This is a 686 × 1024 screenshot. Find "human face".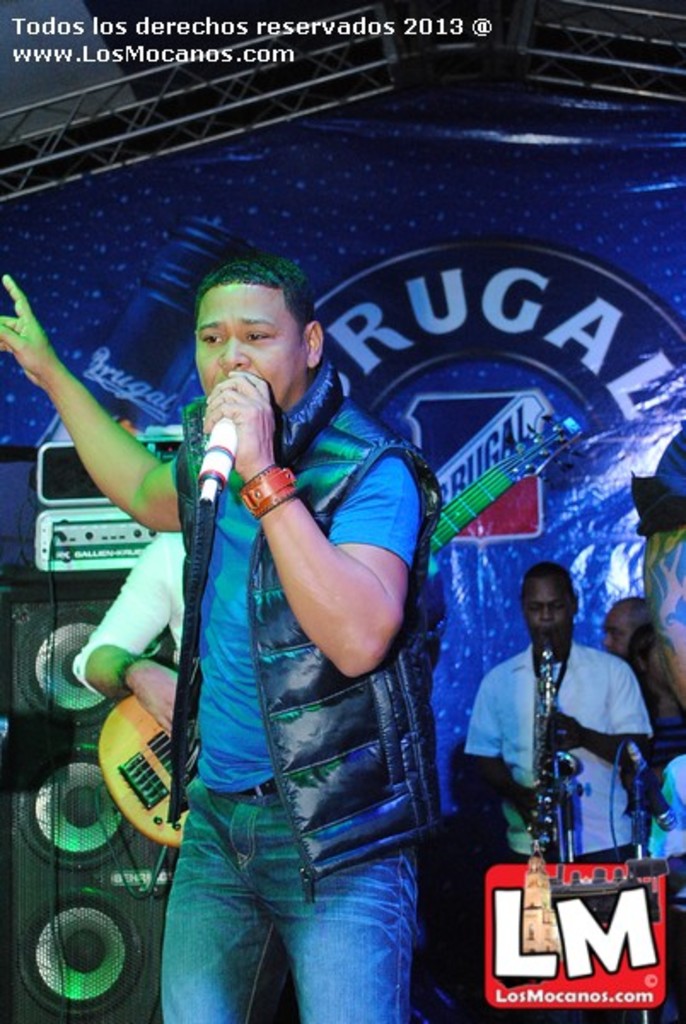
Bounding box: [x1=526, y1=573, x2=573, y2=643].
